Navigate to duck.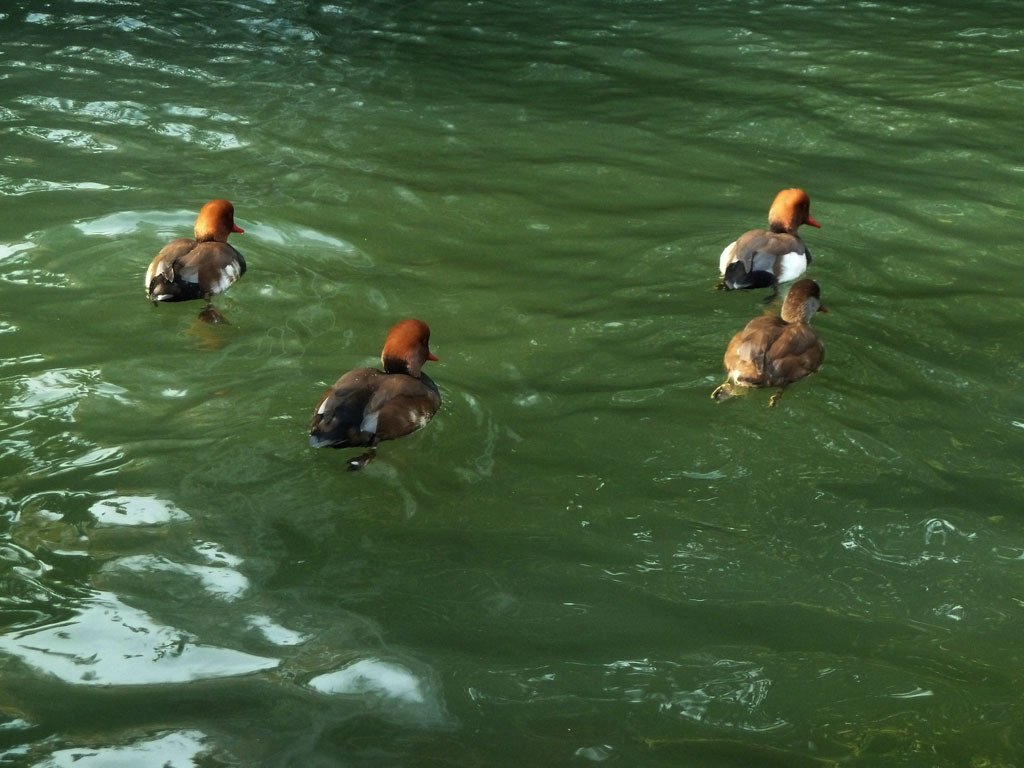
Navigation target: 296/309/447/459.
